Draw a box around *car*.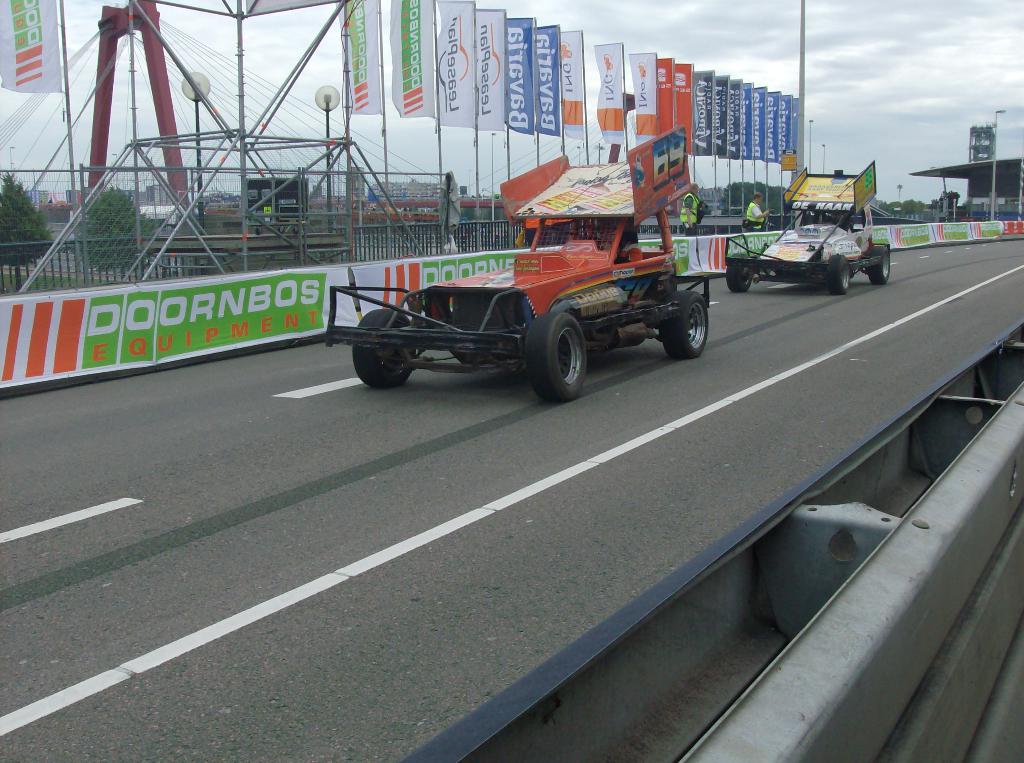
<region>321, 124, 713, 405</region>.
